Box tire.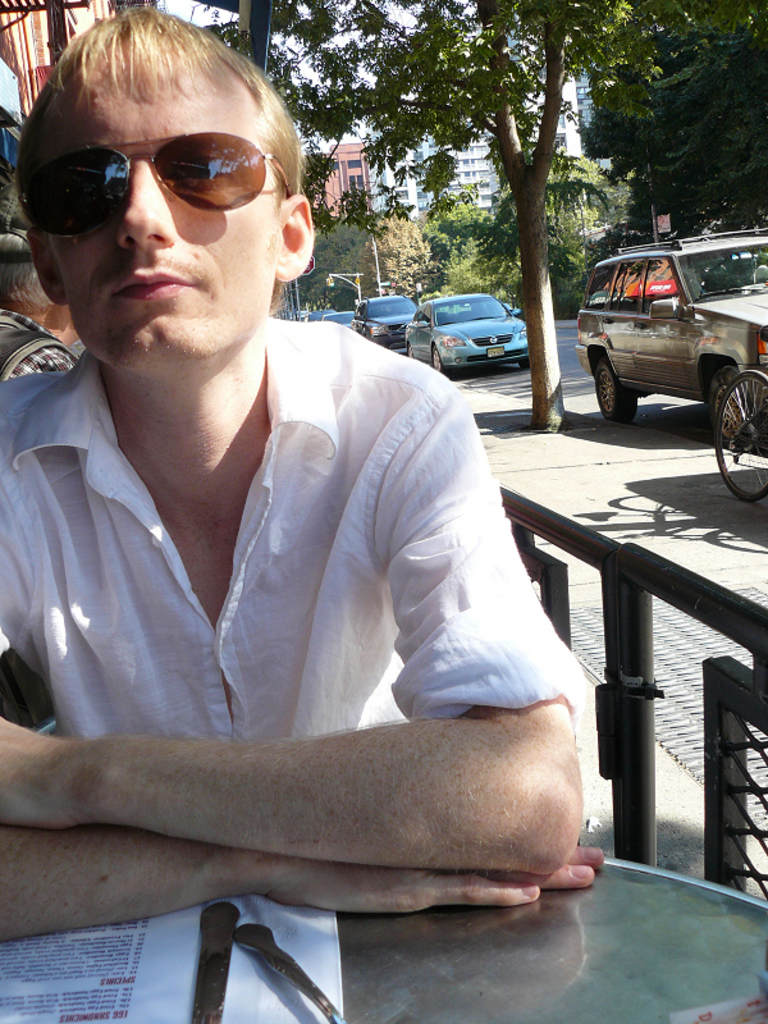
select_region(517, 355, 535, 378).
